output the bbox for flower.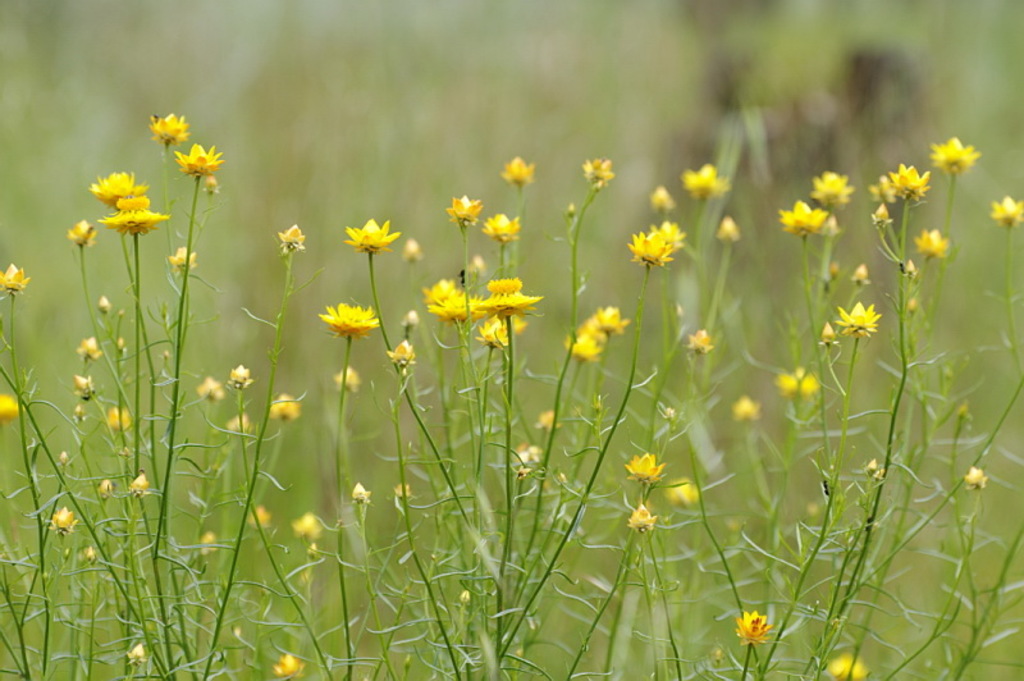
(653, 183, 671, 212).
